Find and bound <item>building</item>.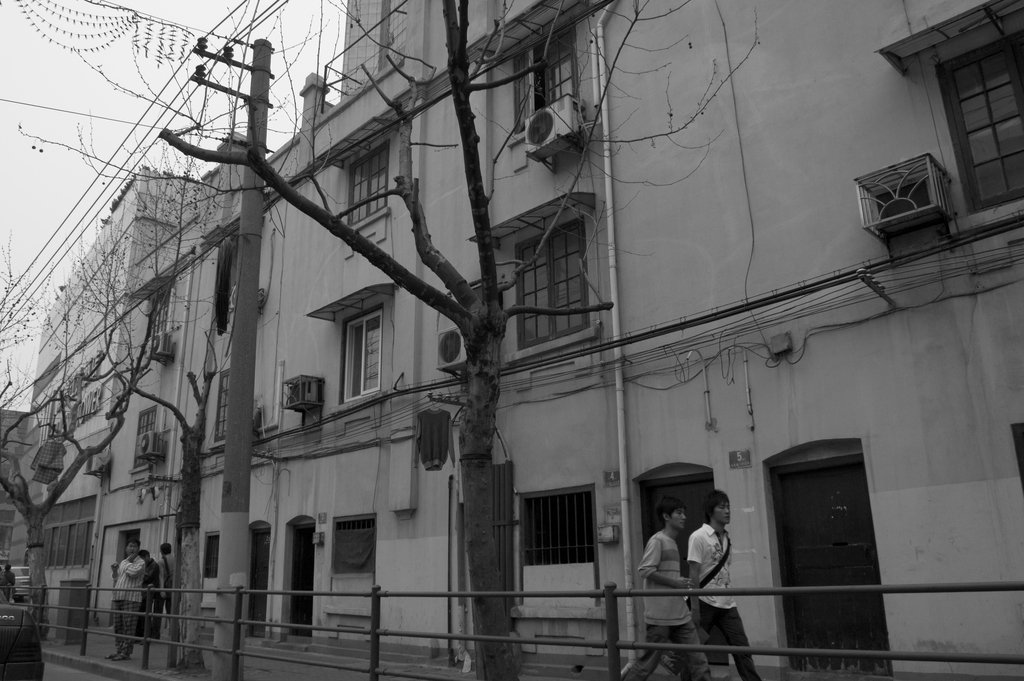
Bound: 5 0 1023 680.
